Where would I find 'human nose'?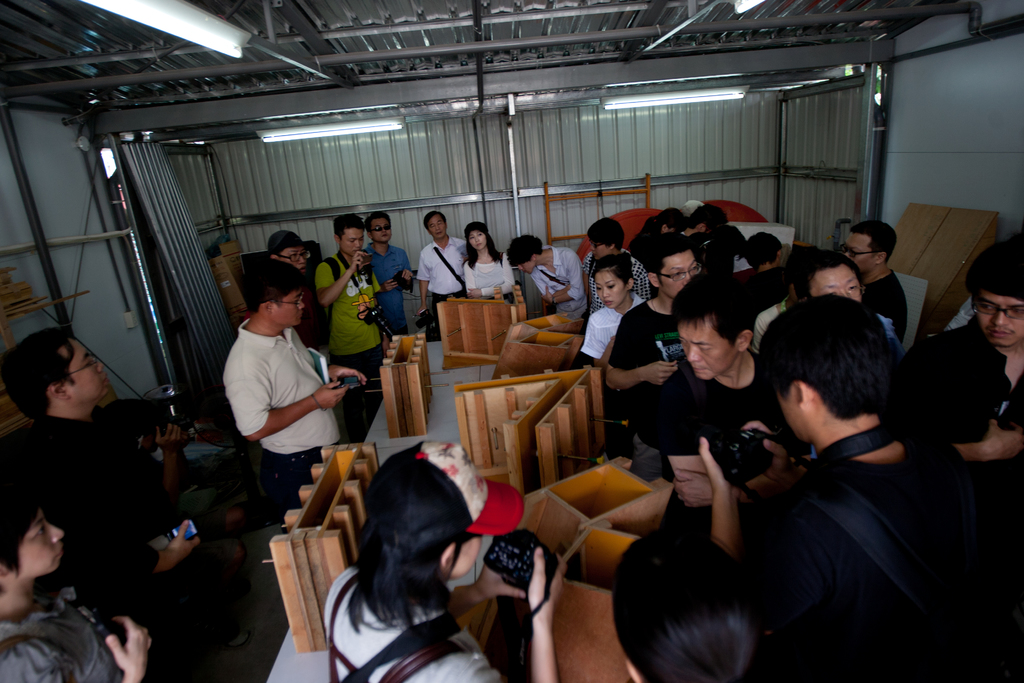
At [left=680, top=267, right=694, bottom=287].
